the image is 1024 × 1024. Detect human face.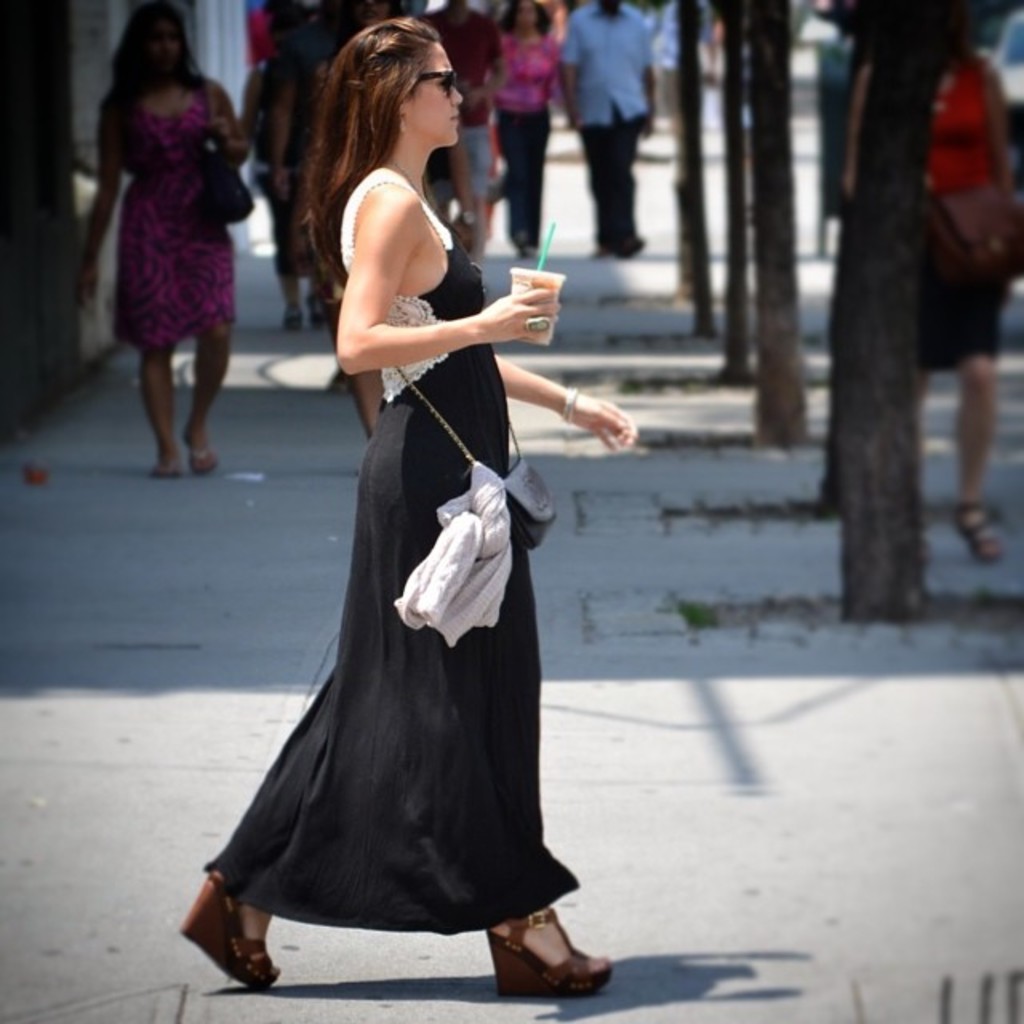
Detection: 413,37,461,144.
